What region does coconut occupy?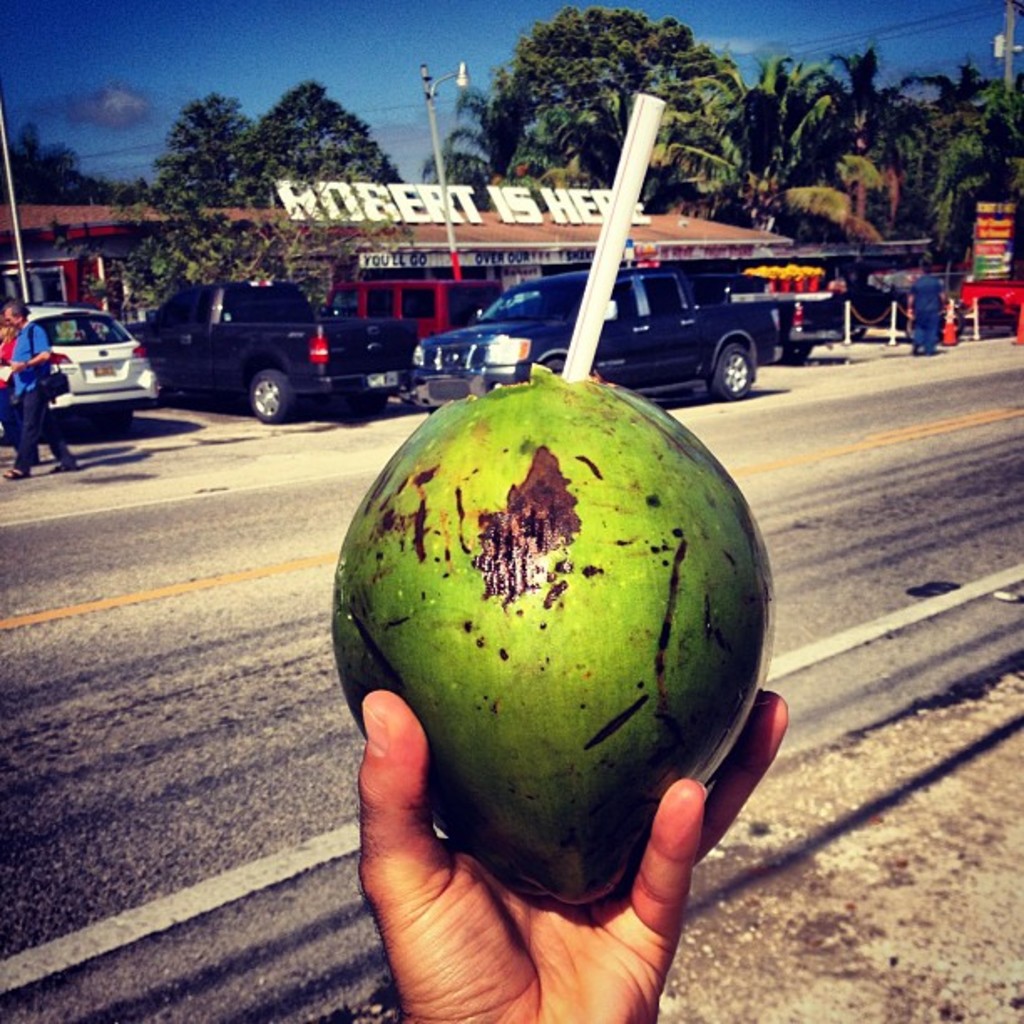
331/360/776/905.
